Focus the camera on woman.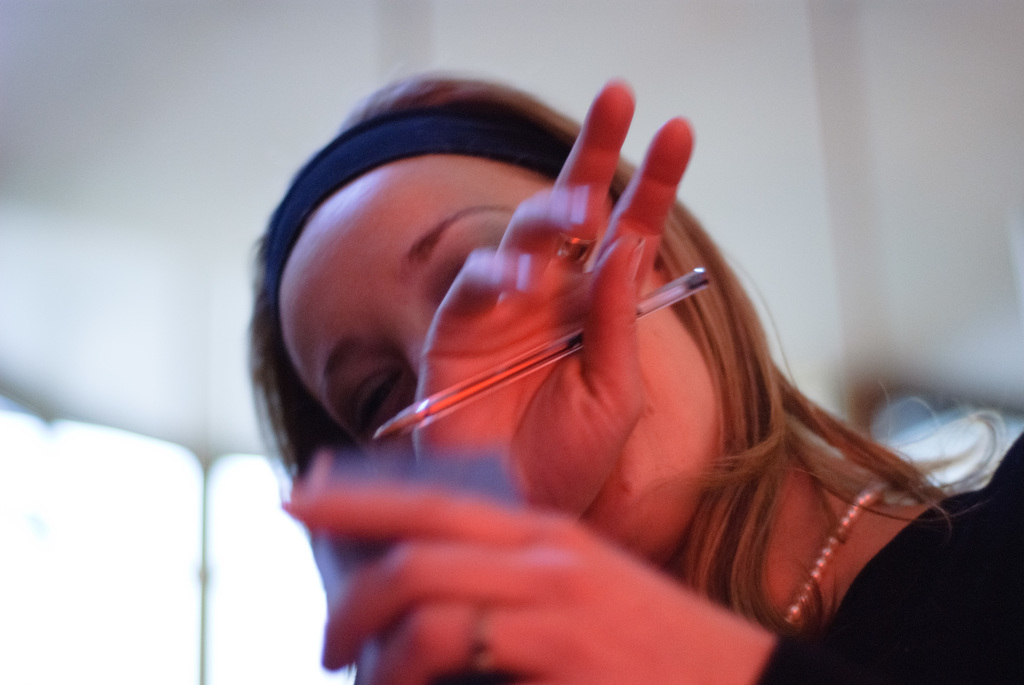
Focus region: <box>207,19,1012,668</box>.
